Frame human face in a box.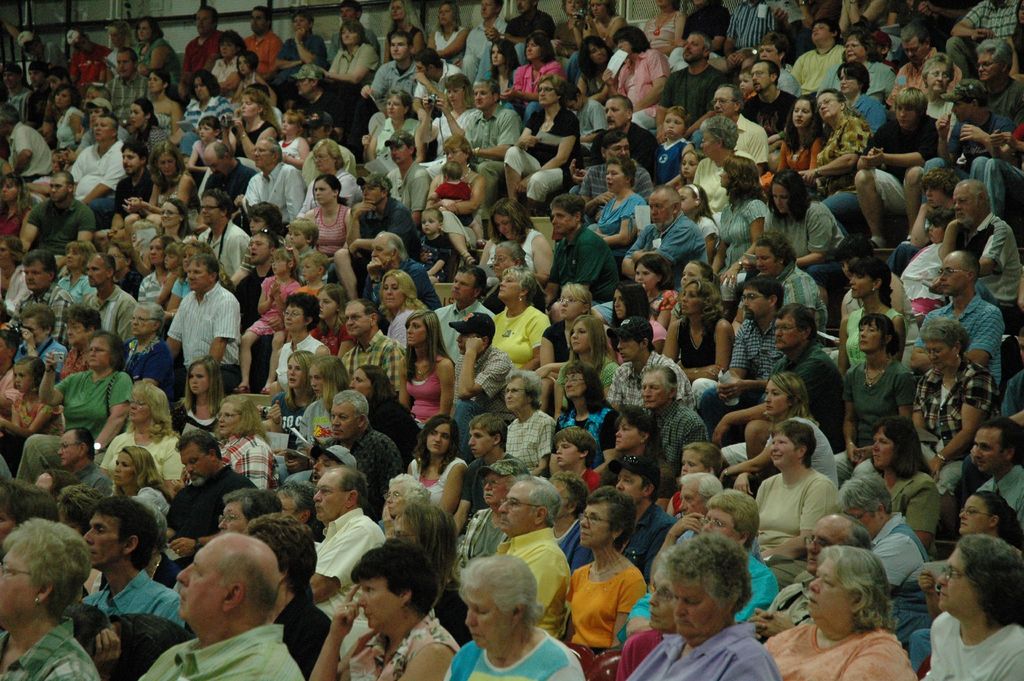
300/257/320/279.
